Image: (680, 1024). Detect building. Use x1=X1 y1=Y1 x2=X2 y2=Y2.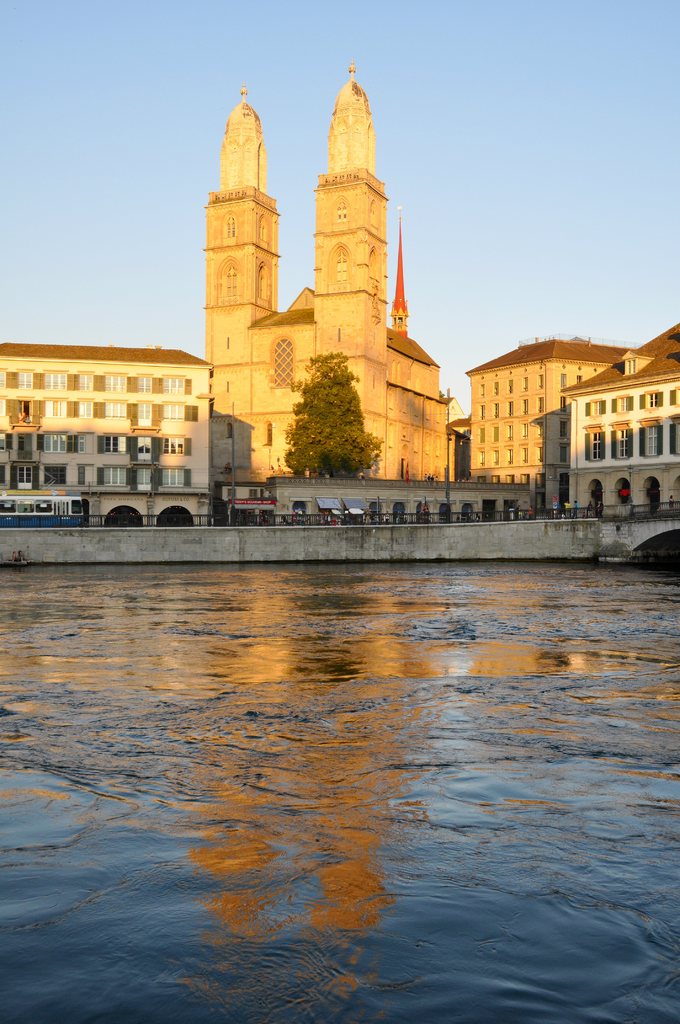
x1=200 y1=61 x2=455 y2=482.
